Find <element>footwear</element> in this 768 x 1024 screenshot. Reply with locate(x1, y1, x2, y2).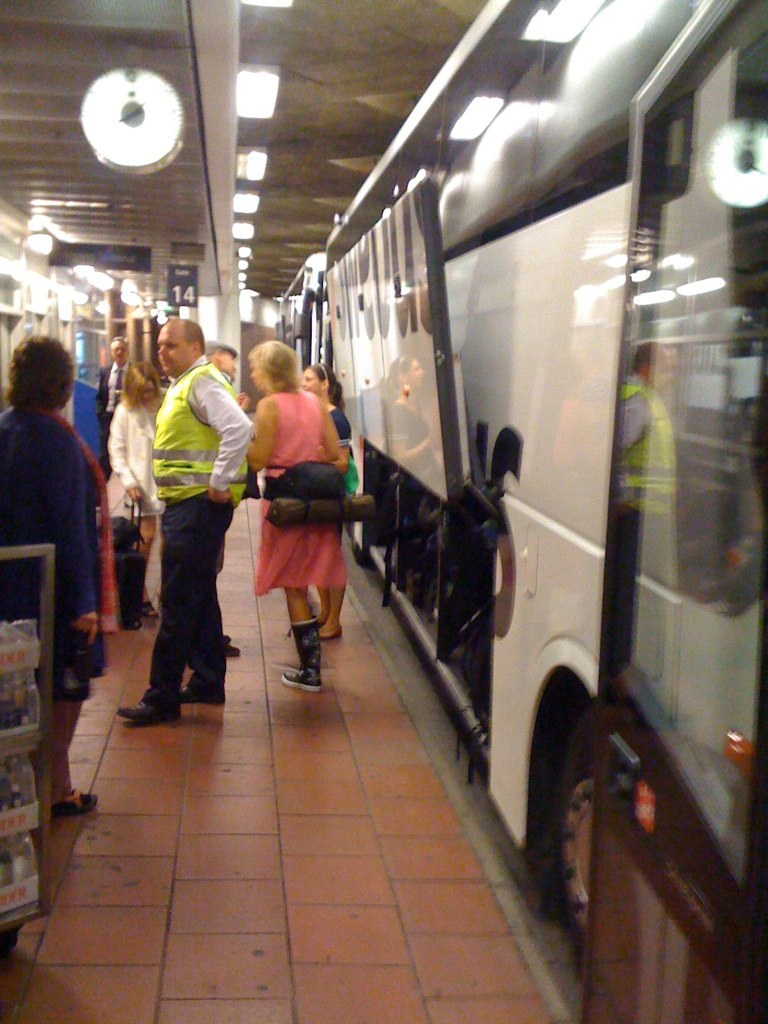
locate(281, 620, 326, 696).
